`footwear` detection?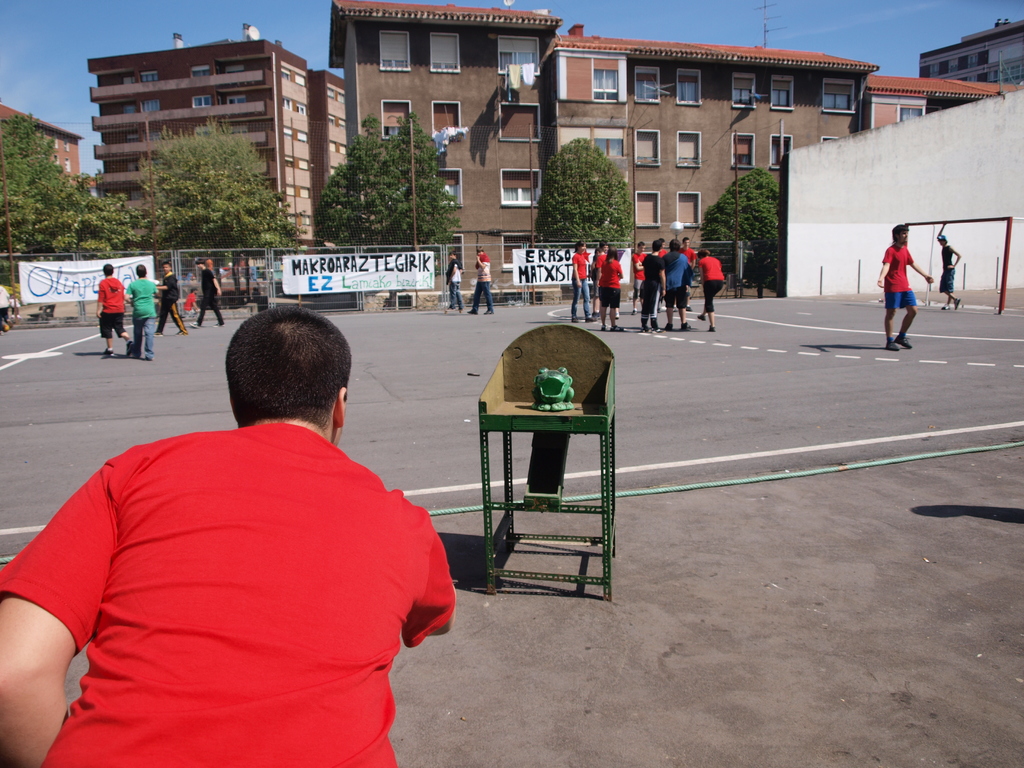
Rect(572, 312, 579, 324)
